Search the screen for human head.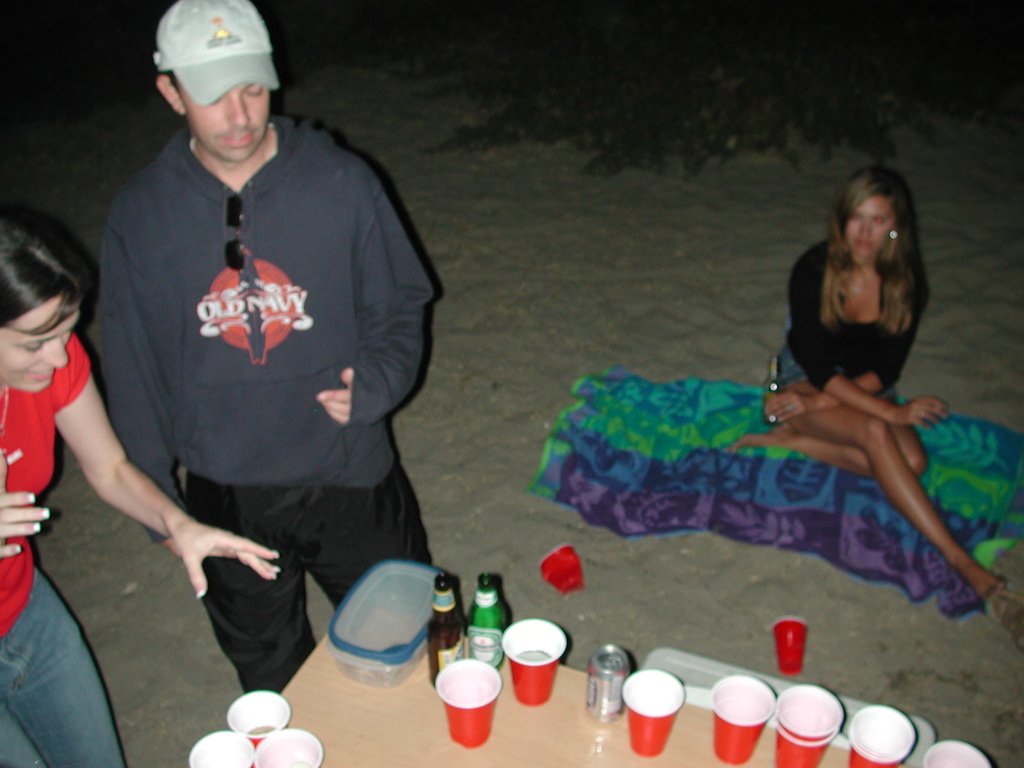
Found at <region>0, 214, 90, 396</region>.
